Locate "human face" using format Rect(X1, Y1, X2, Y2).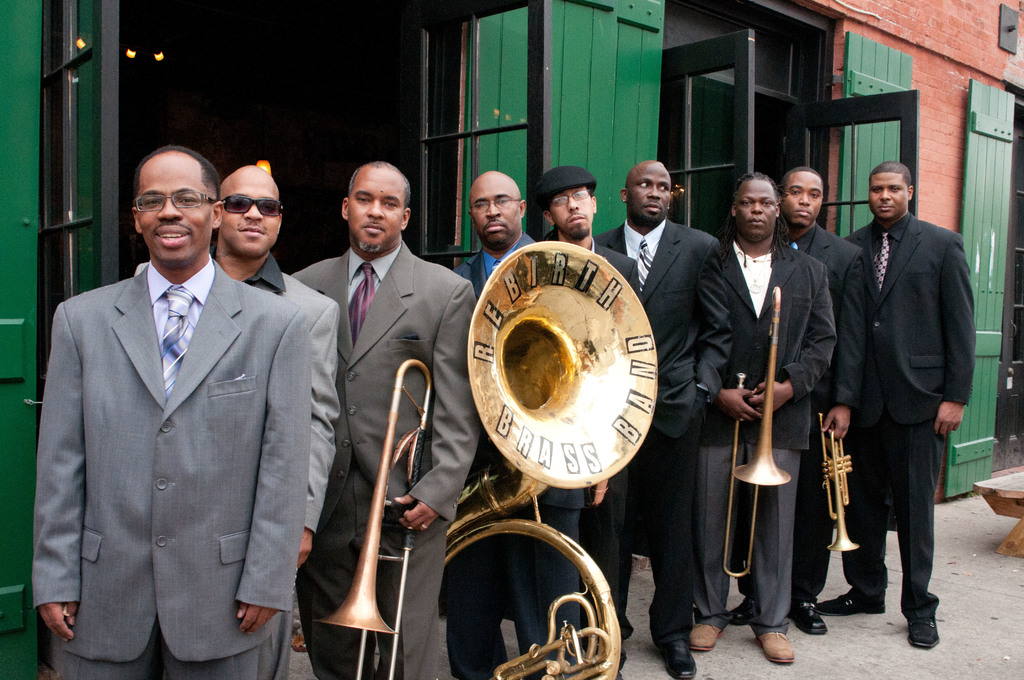
Rect(349, 170, 408, 247).
